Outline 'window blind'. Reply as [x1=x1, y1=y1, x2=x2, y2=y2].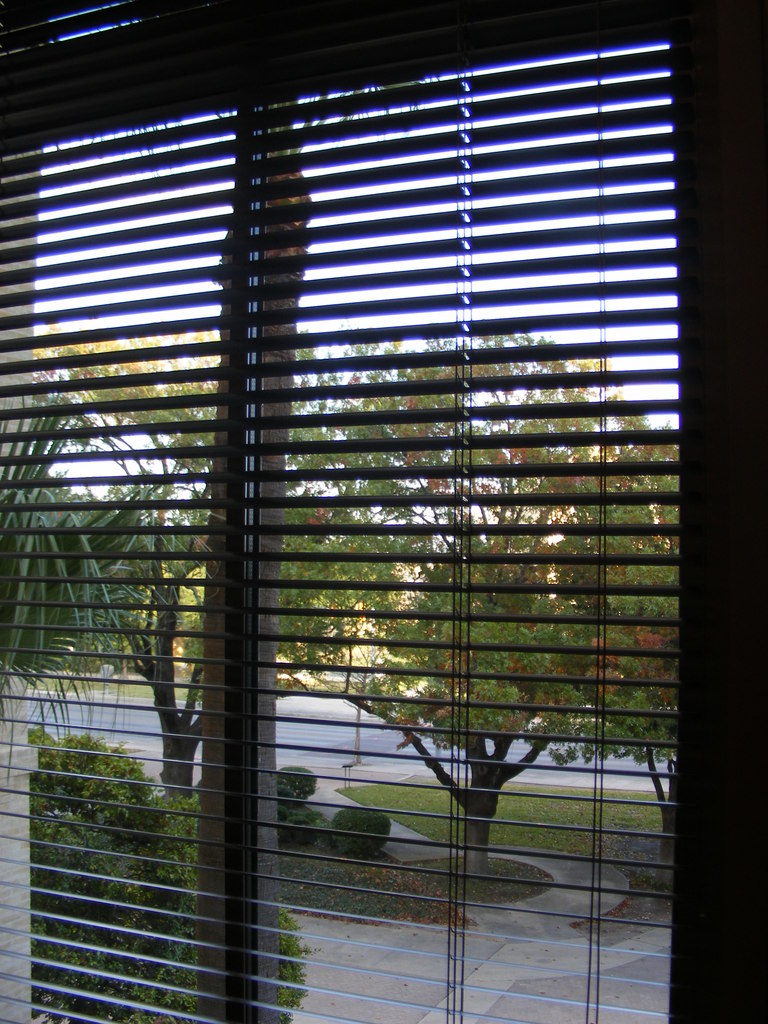
[x1=0, y1=0, x2=767, y2=1023].
